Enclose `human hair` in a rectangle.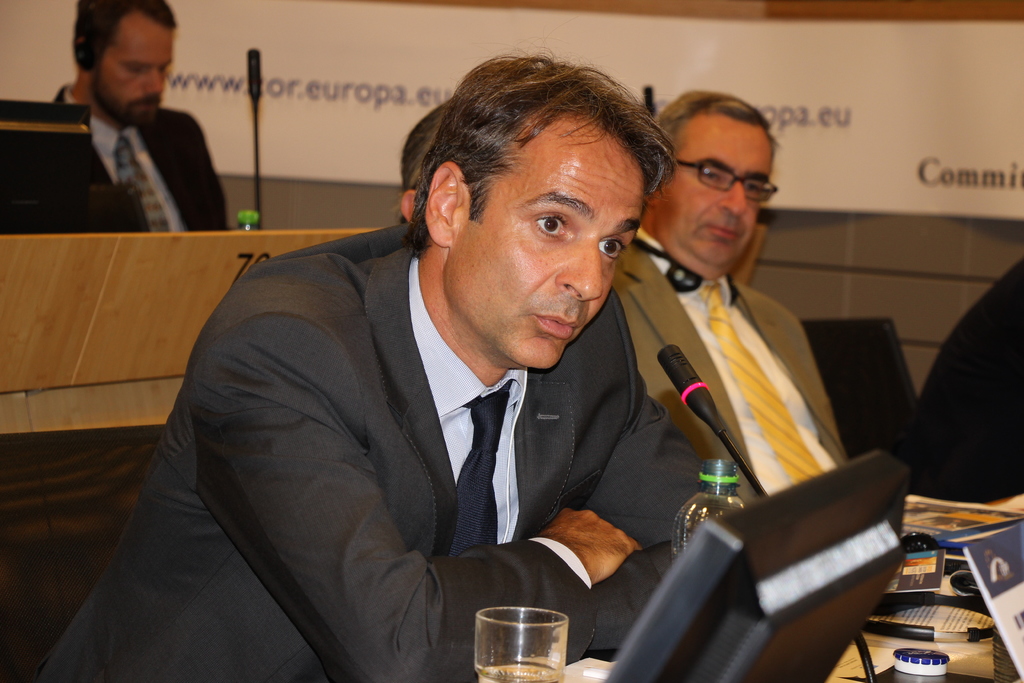
(x1=662, y1=89, x2=779, y2=173).
